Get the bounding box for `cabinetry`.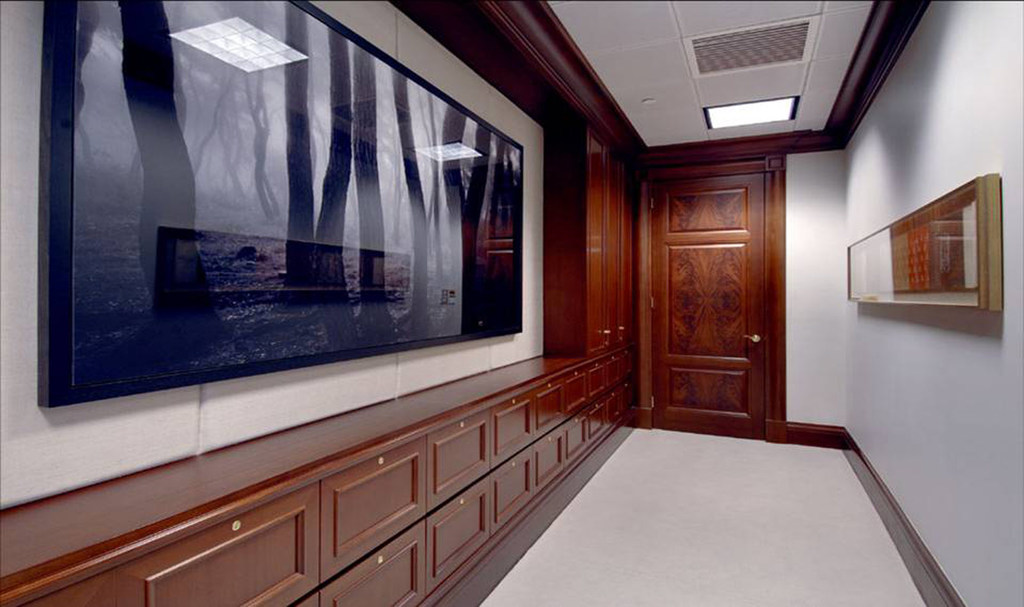
<bbox>548, 133, 642, 354</bbox>.
